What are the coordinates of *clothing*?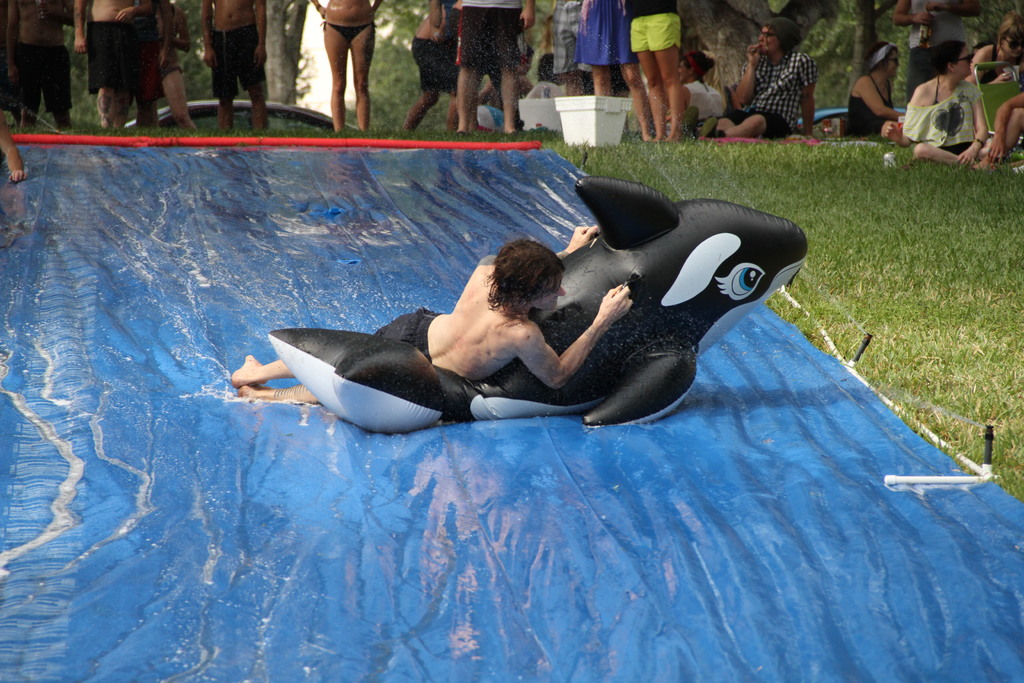
bbox=(83, 22, 143, 97).
